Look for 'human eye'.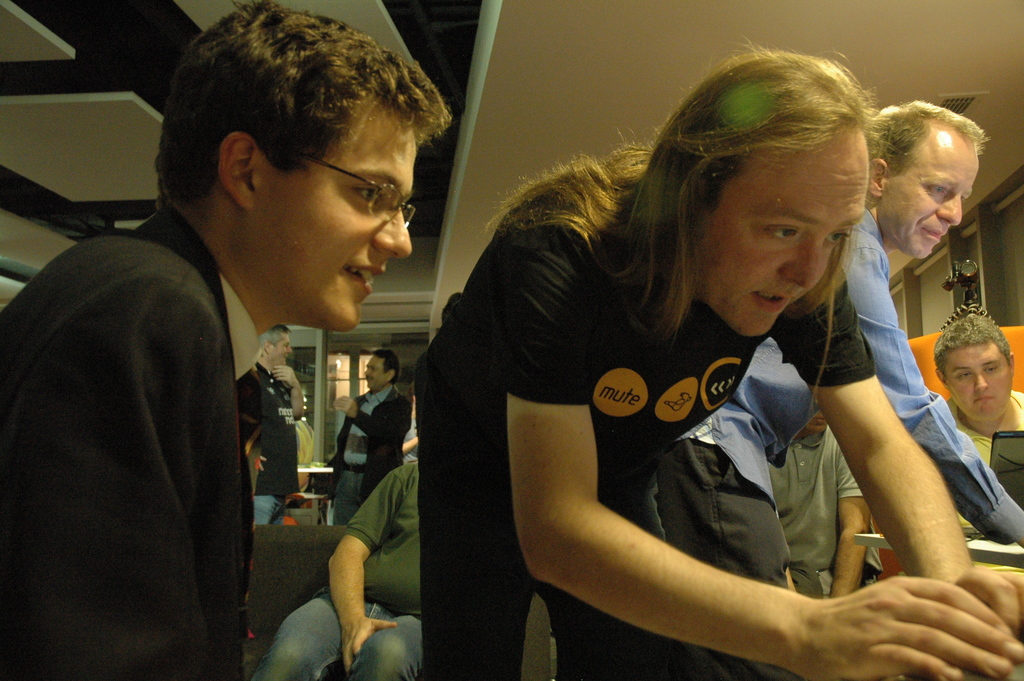
Found: <box>983,363,1000,372</box>.
